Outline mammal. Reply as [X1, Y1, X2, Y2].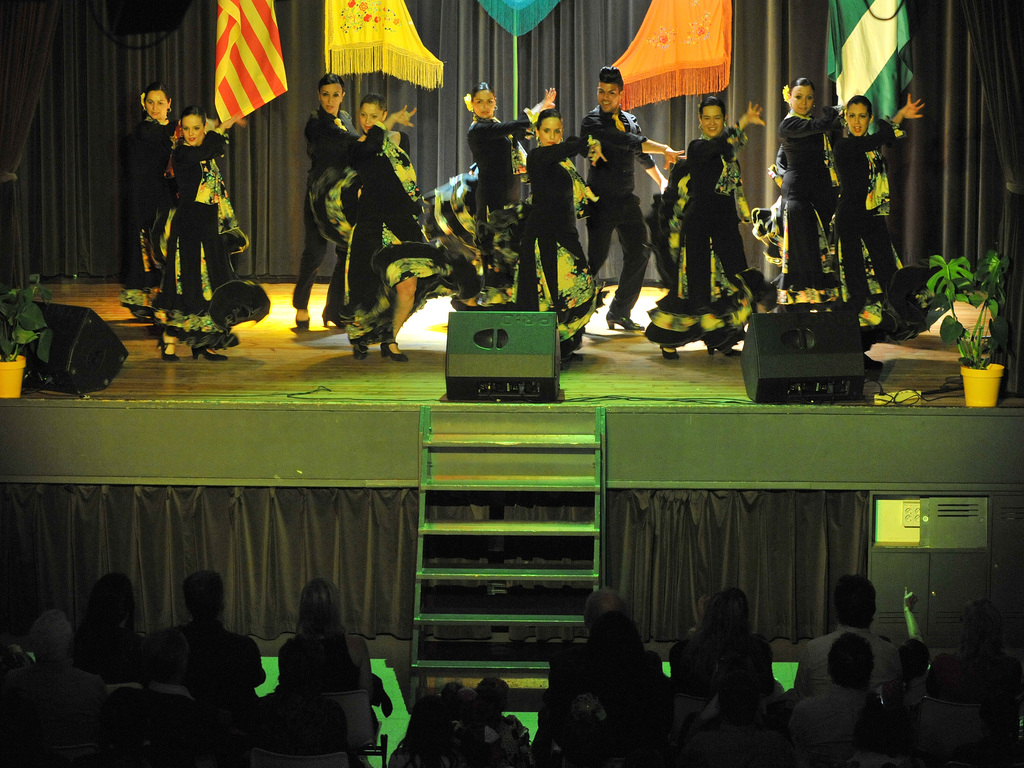
[1, 610, 115, 767].
